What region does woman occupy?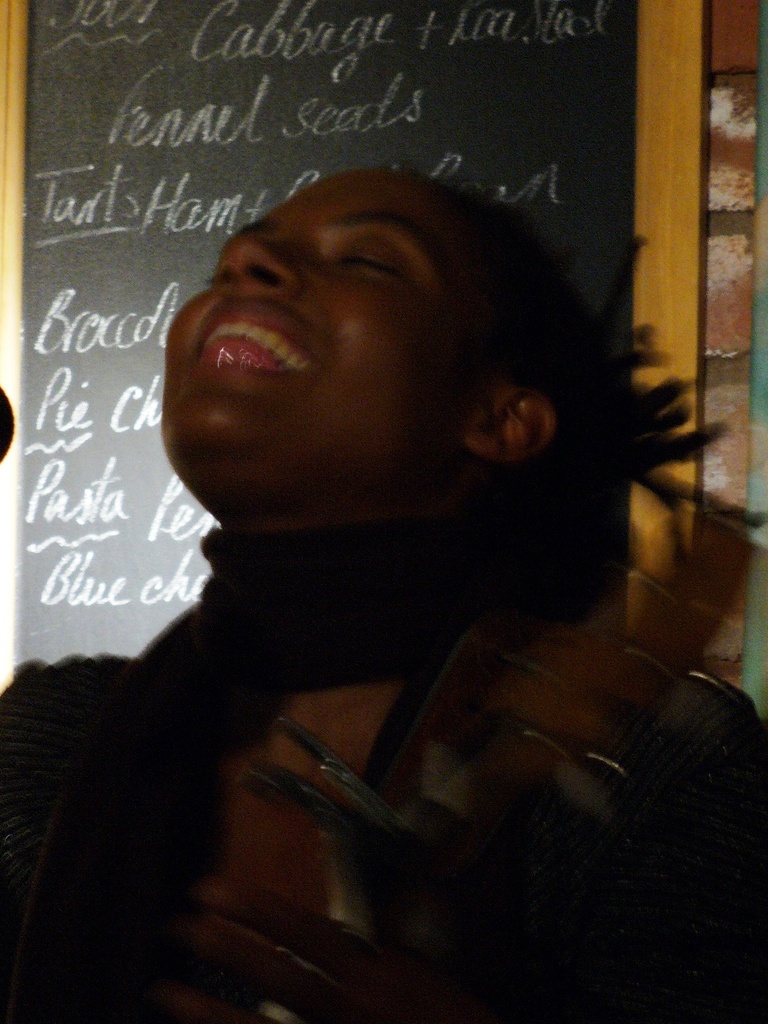
46/99/697/1001.
